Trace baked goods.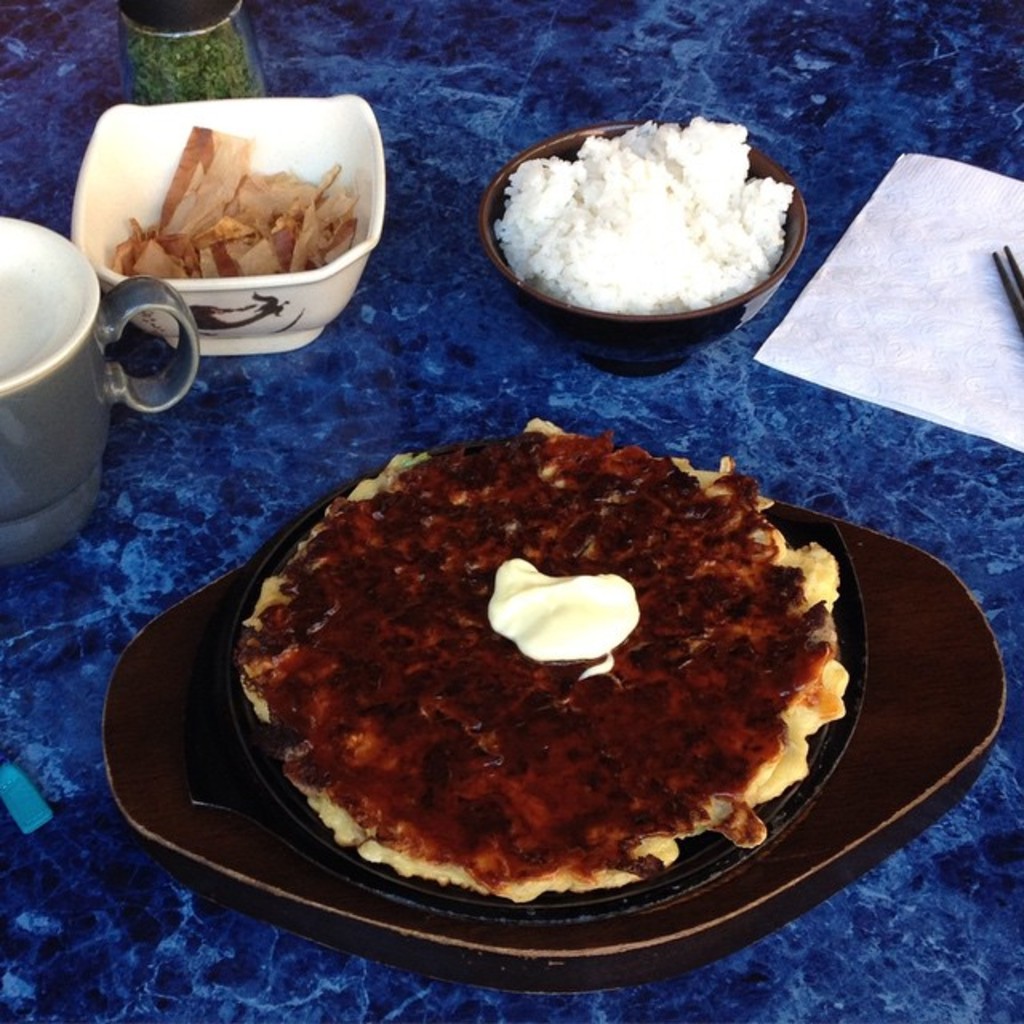
Traced to rect(202, 485, 885, 907).
